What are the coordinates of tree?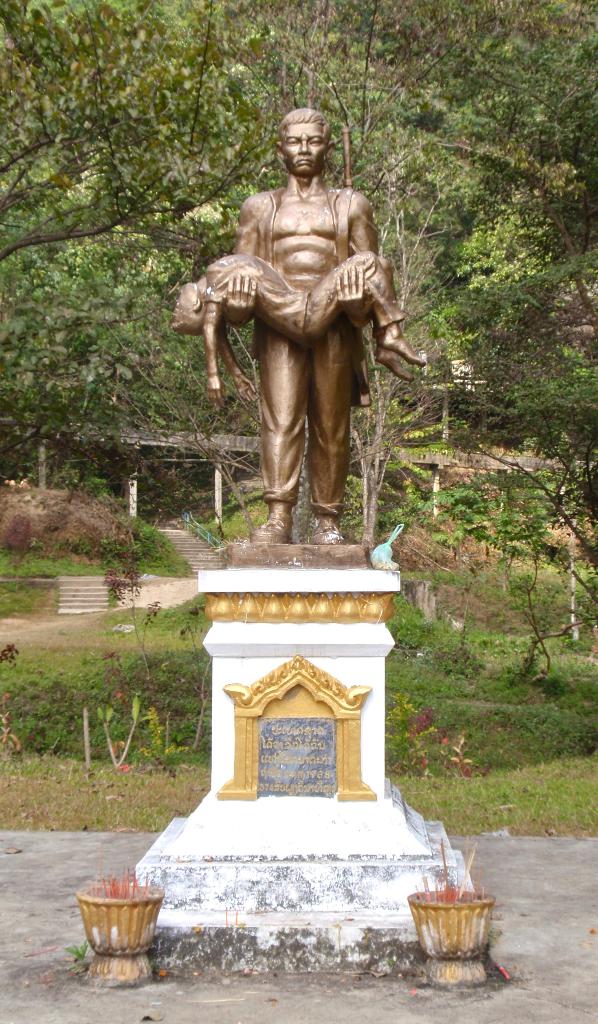
pyautogui.locateOnScreen(0, 0, 277, 265).
